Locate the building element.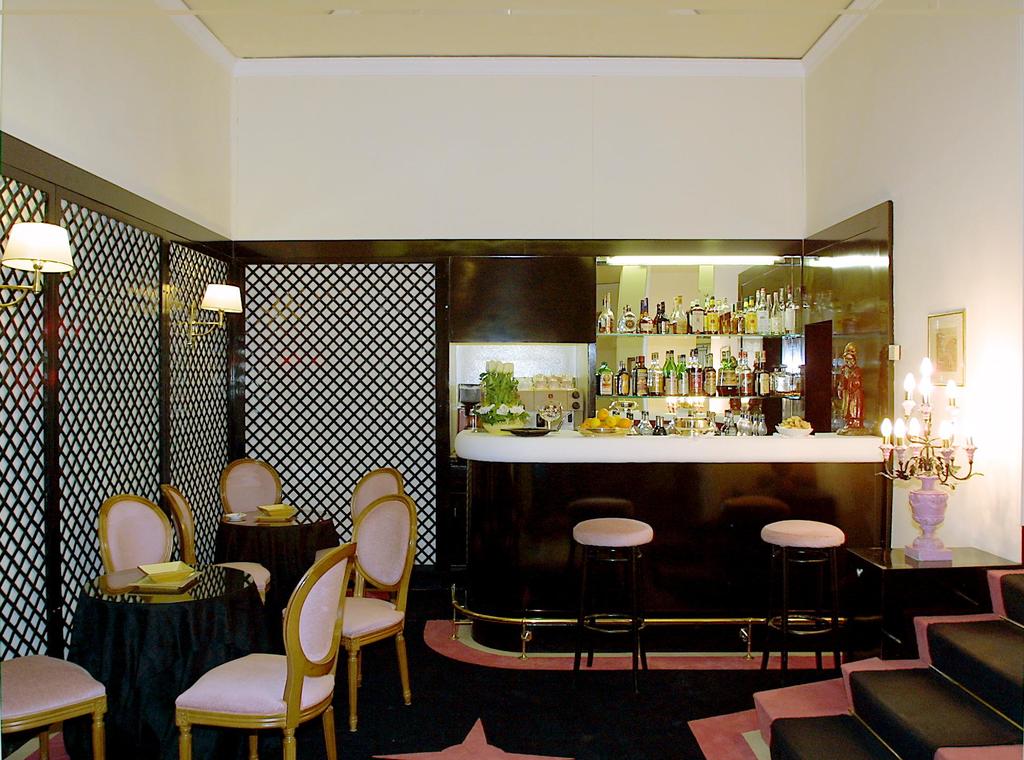
Element bbox: {"x1": 0, "y1": 0, "x2": 1023, "y2": 759}.
